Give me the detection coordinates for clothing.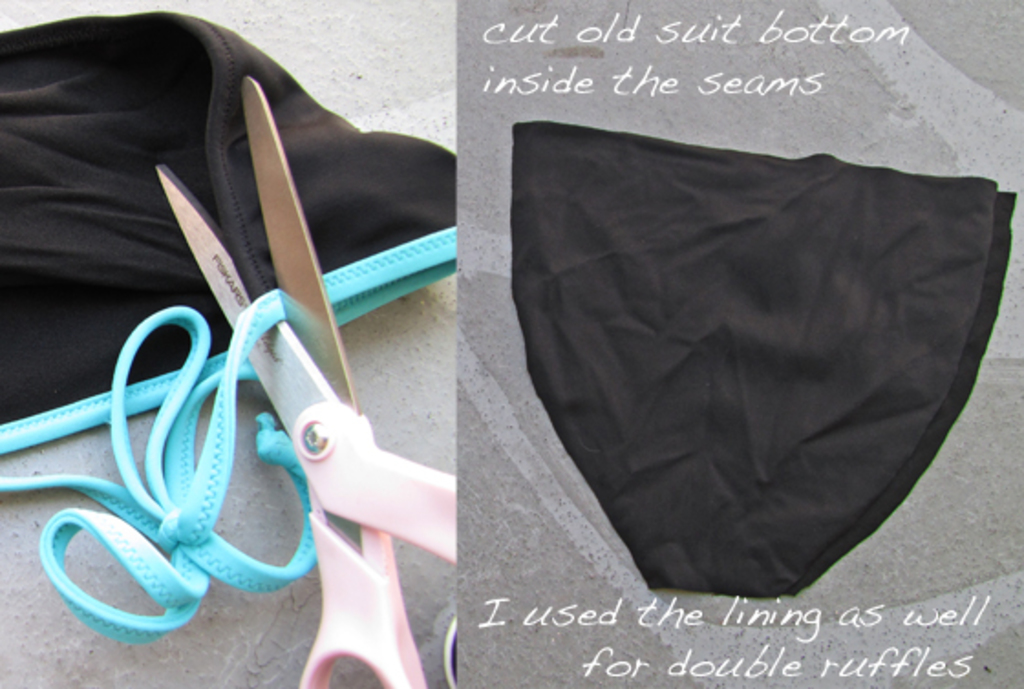
[488,113,1011,607].
